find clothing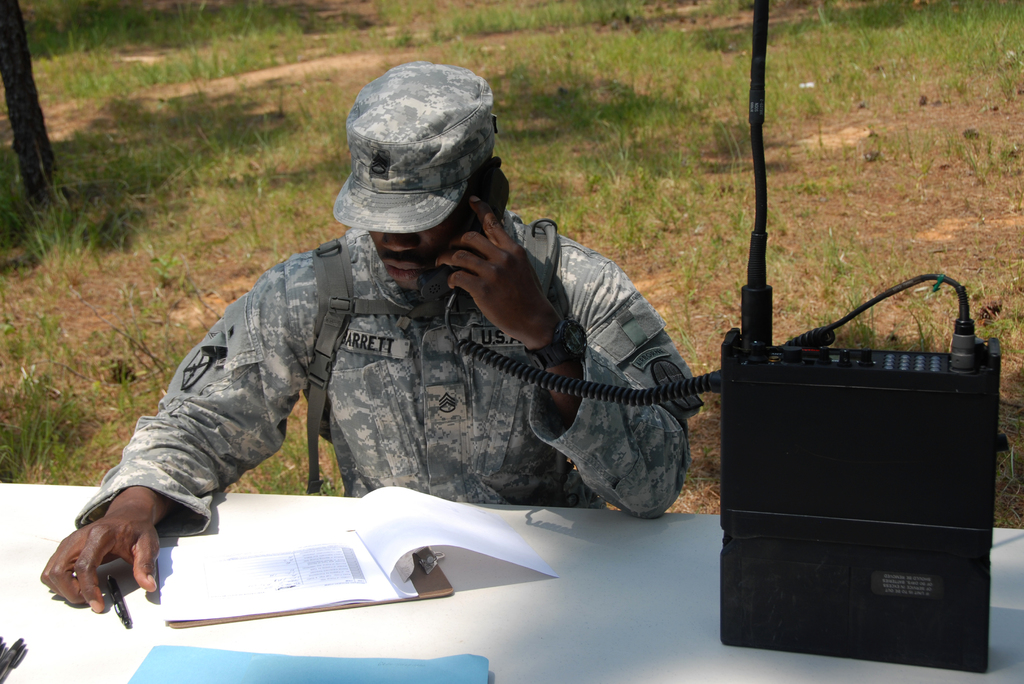
106 124 766 584
